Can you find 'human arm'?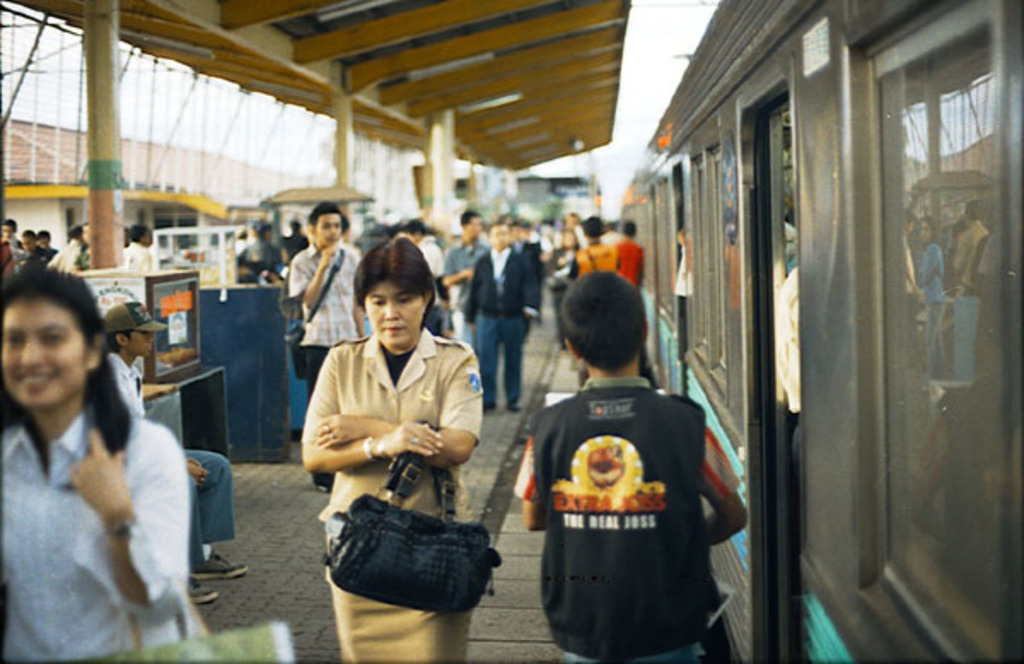
Yes, bounding box: x1=512 y1=440 x2=546 y2=538.
